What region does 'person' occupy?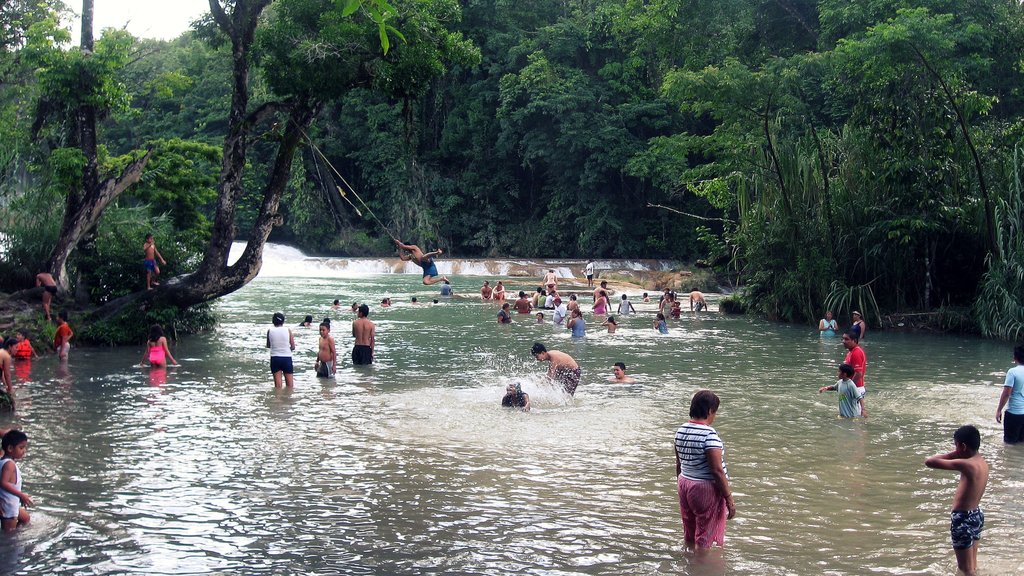
266, 312, 294, 390.
